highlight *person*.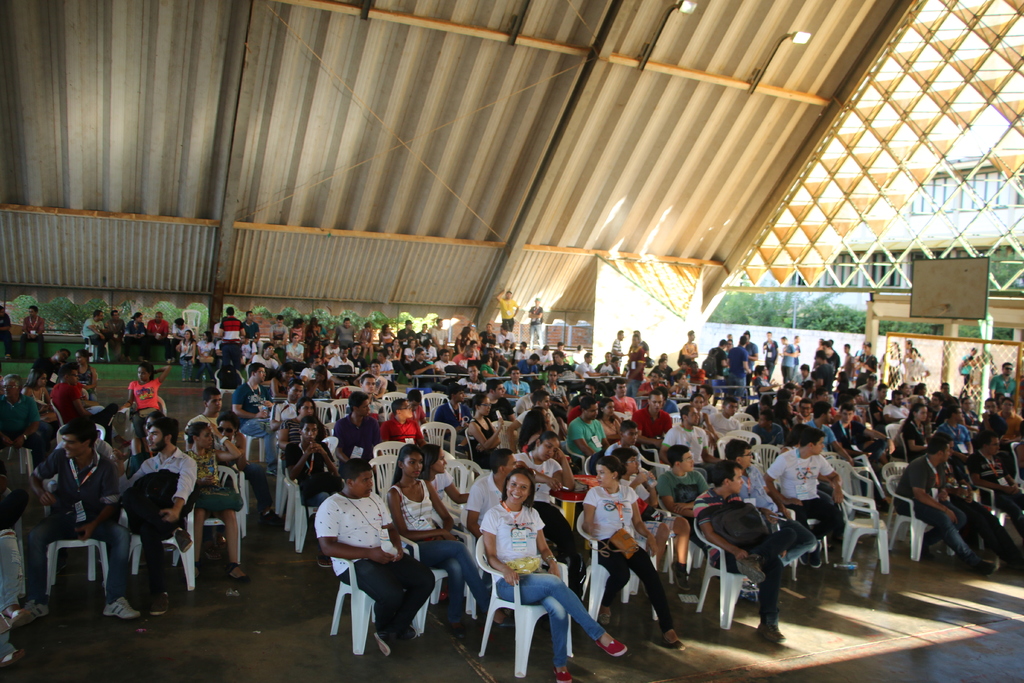
Highlighted region: <bbox>745, 425, 860, 582</bbox>.
